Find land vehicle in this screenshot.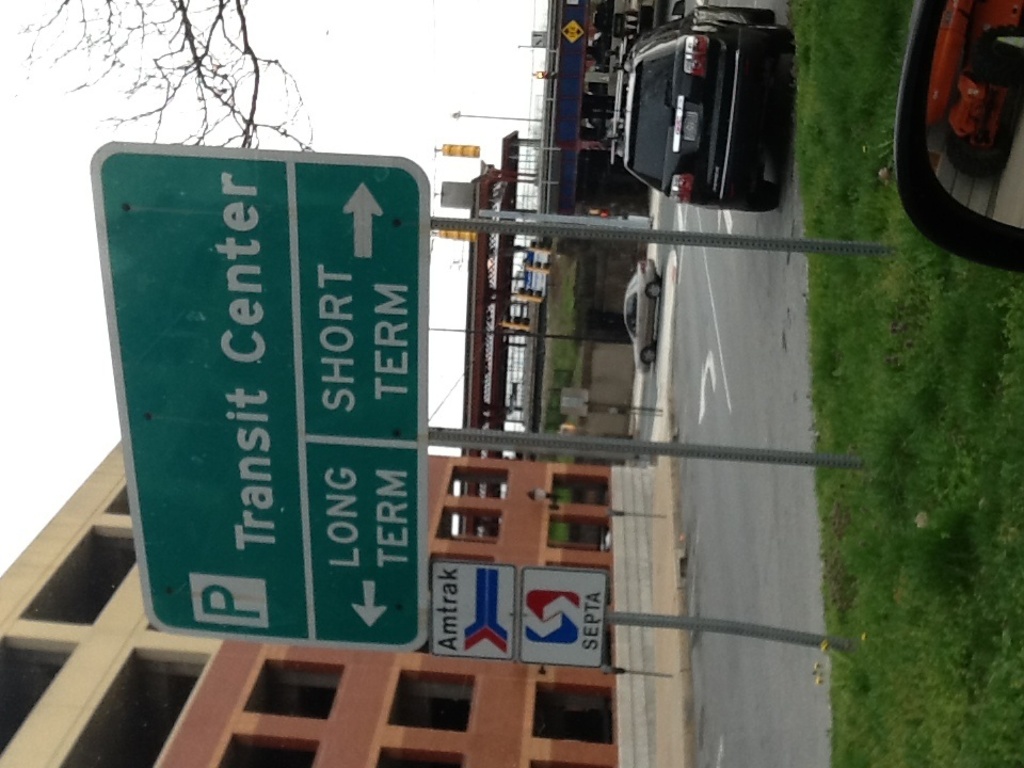
The bounding box for land vehicle is {"x1": 620, "y1": 258, "x2": 662, "y2": 373}.
